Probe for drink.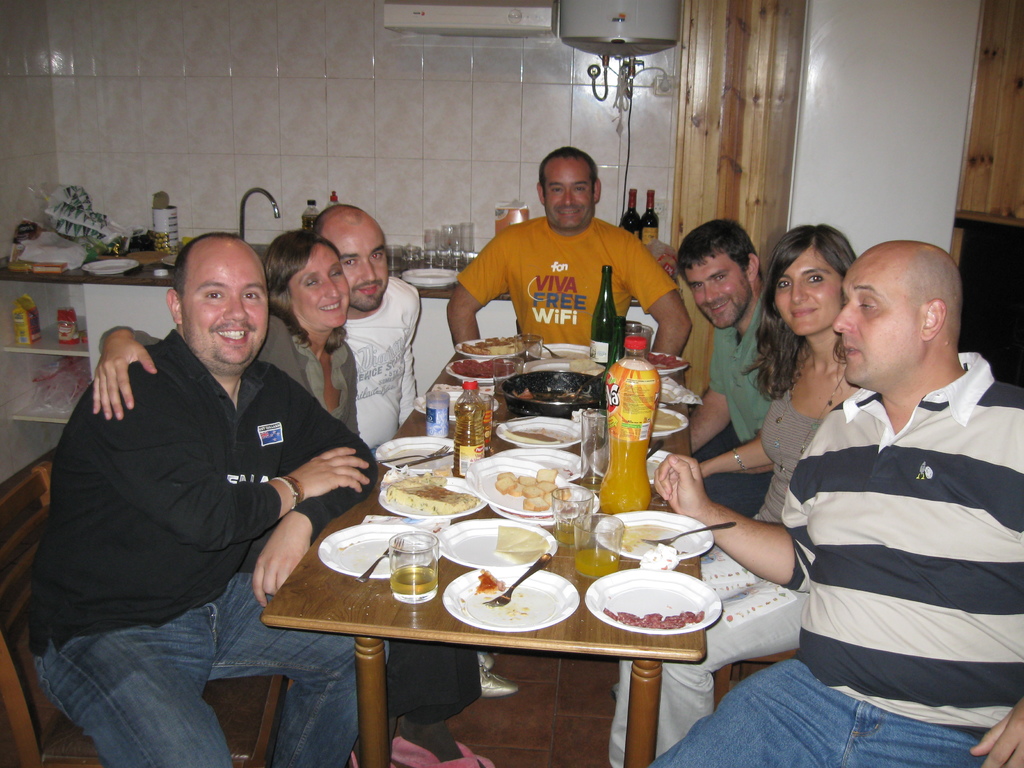
Probe result: 549/489/593/550.
